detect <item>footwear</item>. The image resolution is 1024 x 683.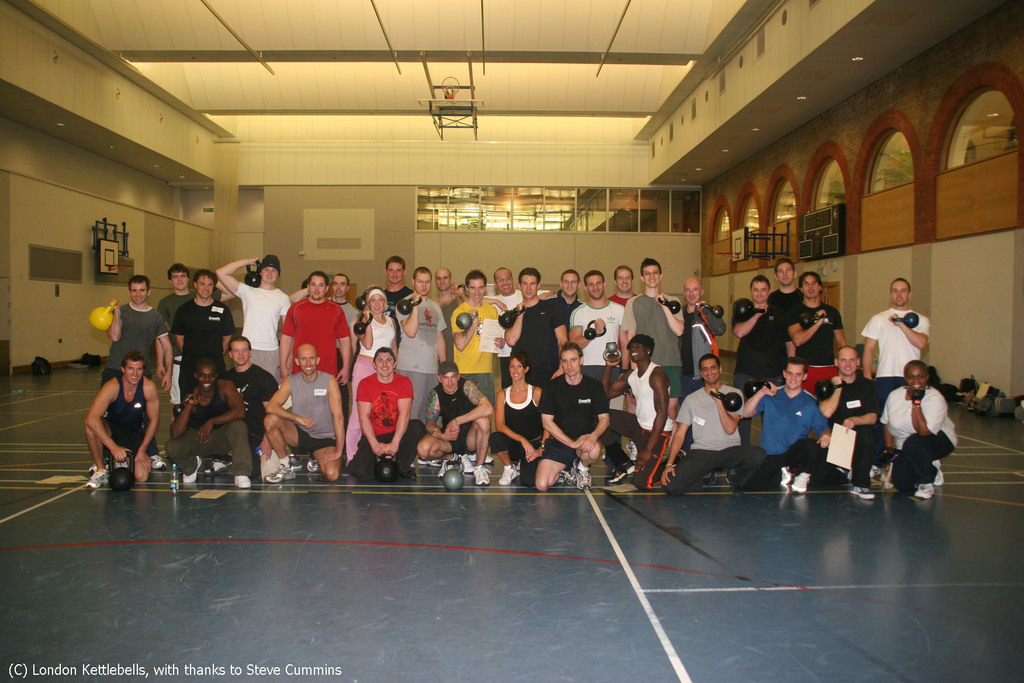
box=[604, 460, 634, 486].
